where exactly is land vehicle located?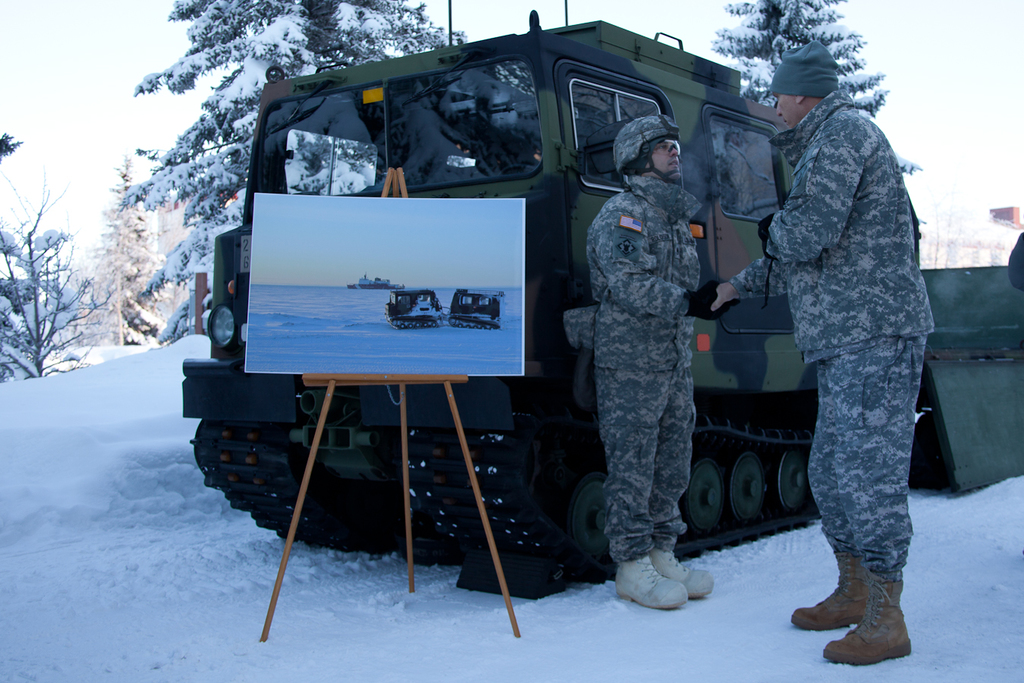
Its bounding box is rect(203, 33, 809, 645).
